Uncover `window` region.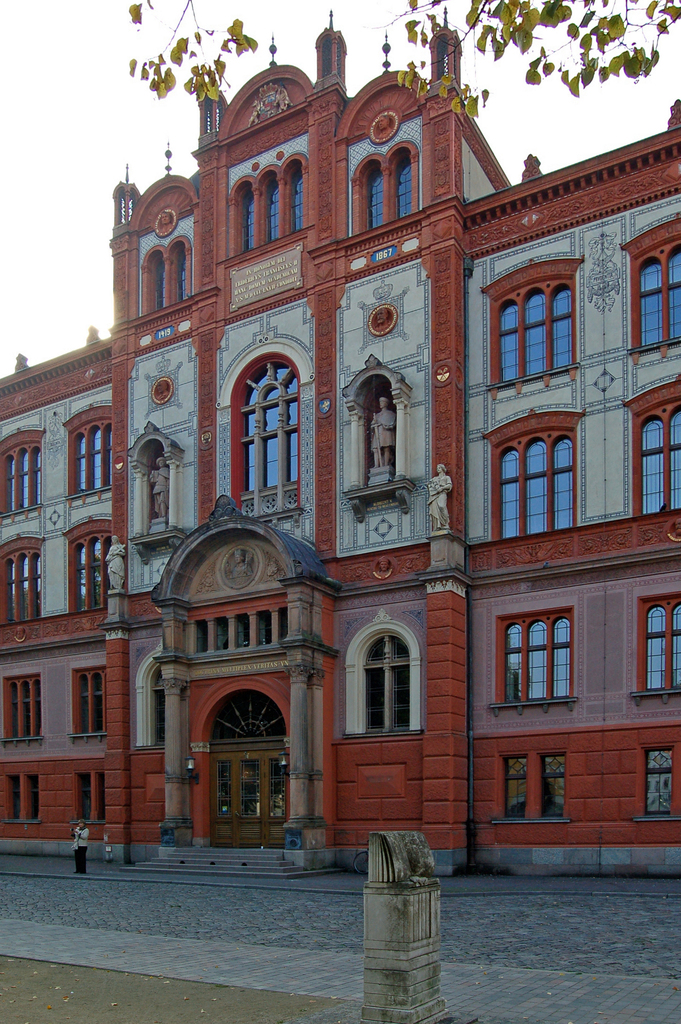
Uncovered: 628:580:680:703.
